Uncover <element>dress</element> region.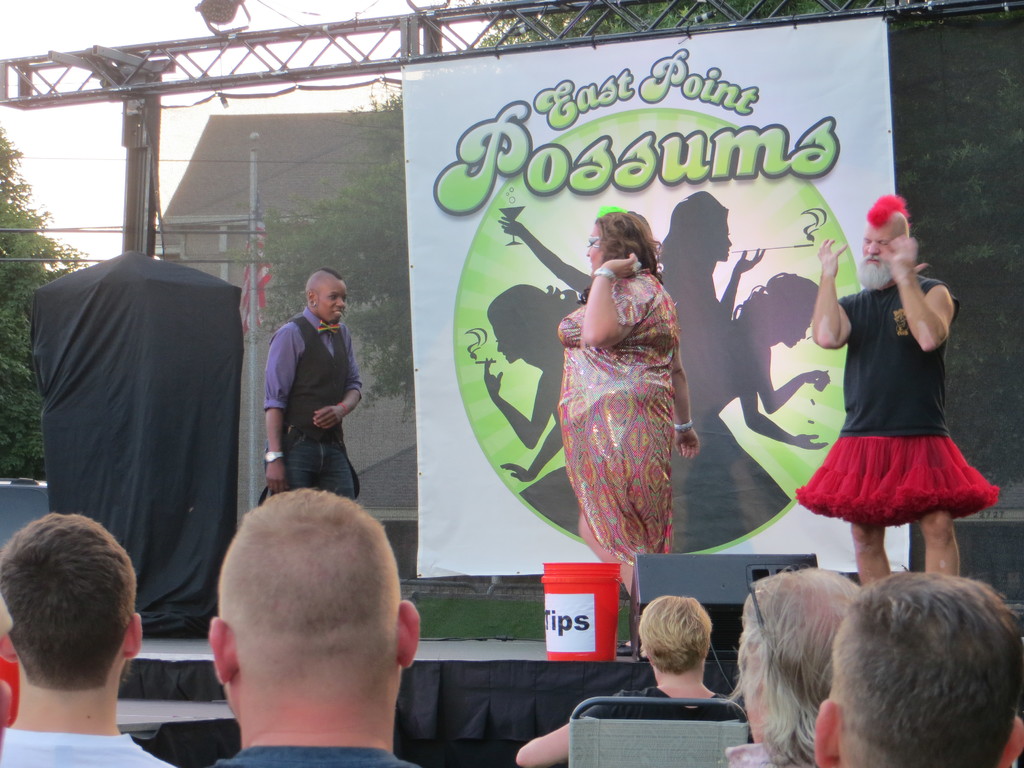
Uncovered: [558, 269, 675, 564].
